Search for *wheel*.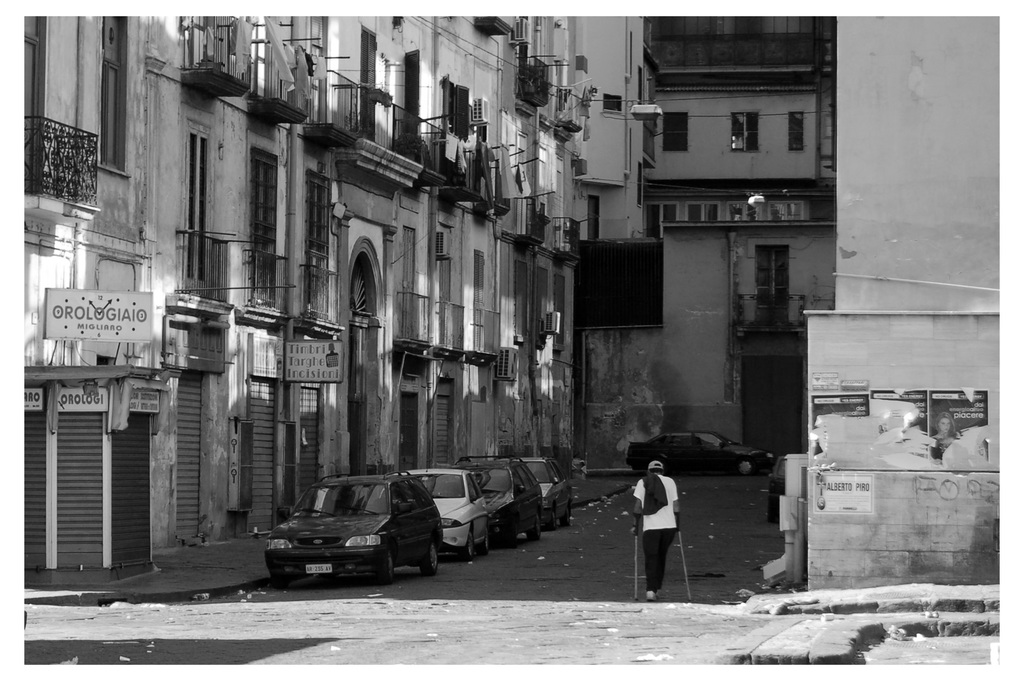
Found at {"left": 562, "top": 506, "right": 572, "bottom": 525}.
